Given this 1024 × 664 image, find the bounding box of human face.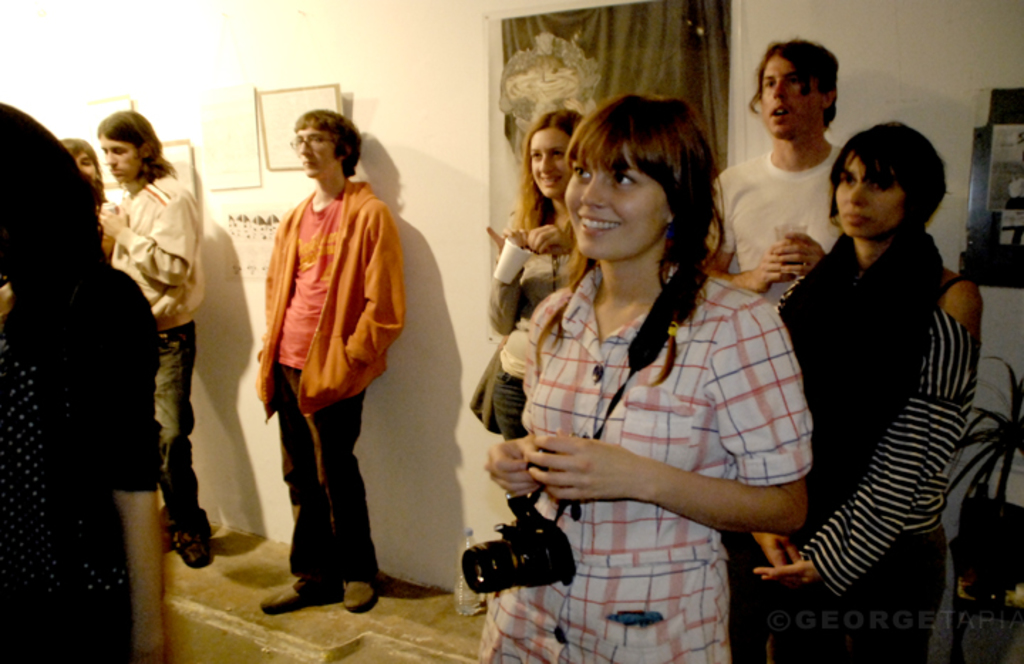
(565, 148, 673, 264).
